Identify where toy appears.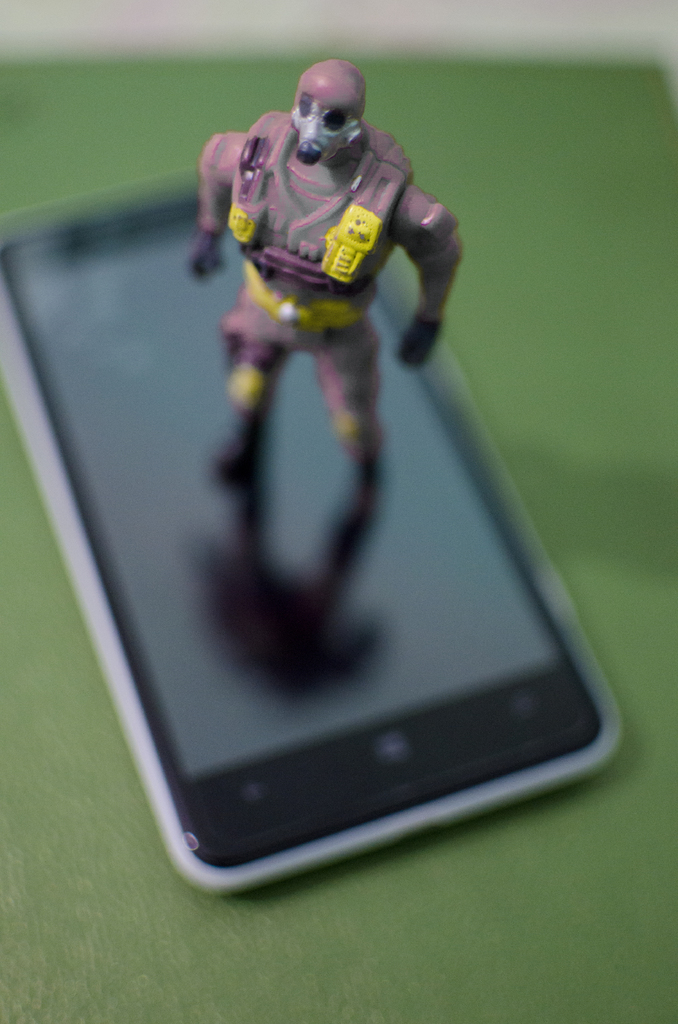
Appears at [198, 47, 472, 467].
